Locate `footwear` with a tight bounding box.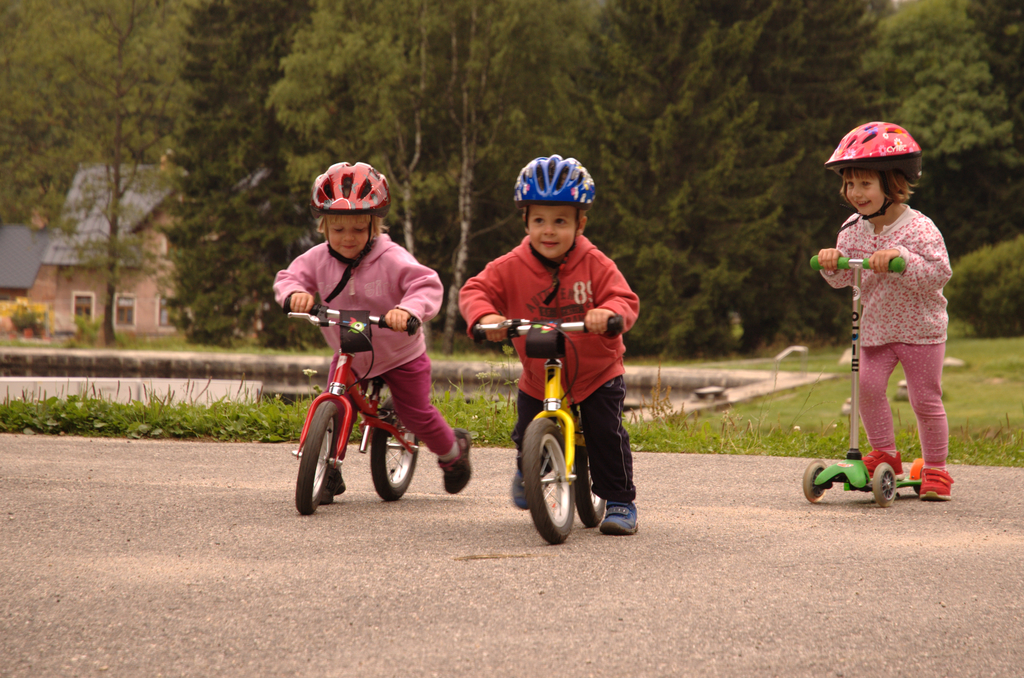
rect(601, 493, 638, 534).
